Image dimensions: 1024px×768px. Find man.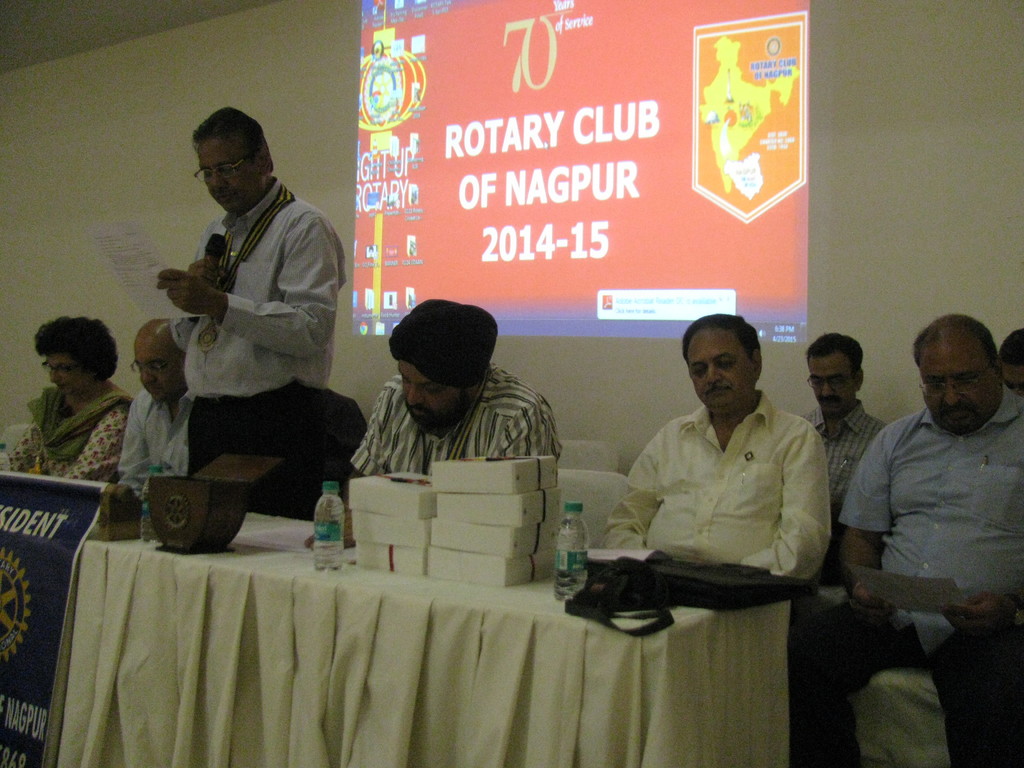
{"x1": 138, "y1": 111, "x2": 358, "y2": 564}.
